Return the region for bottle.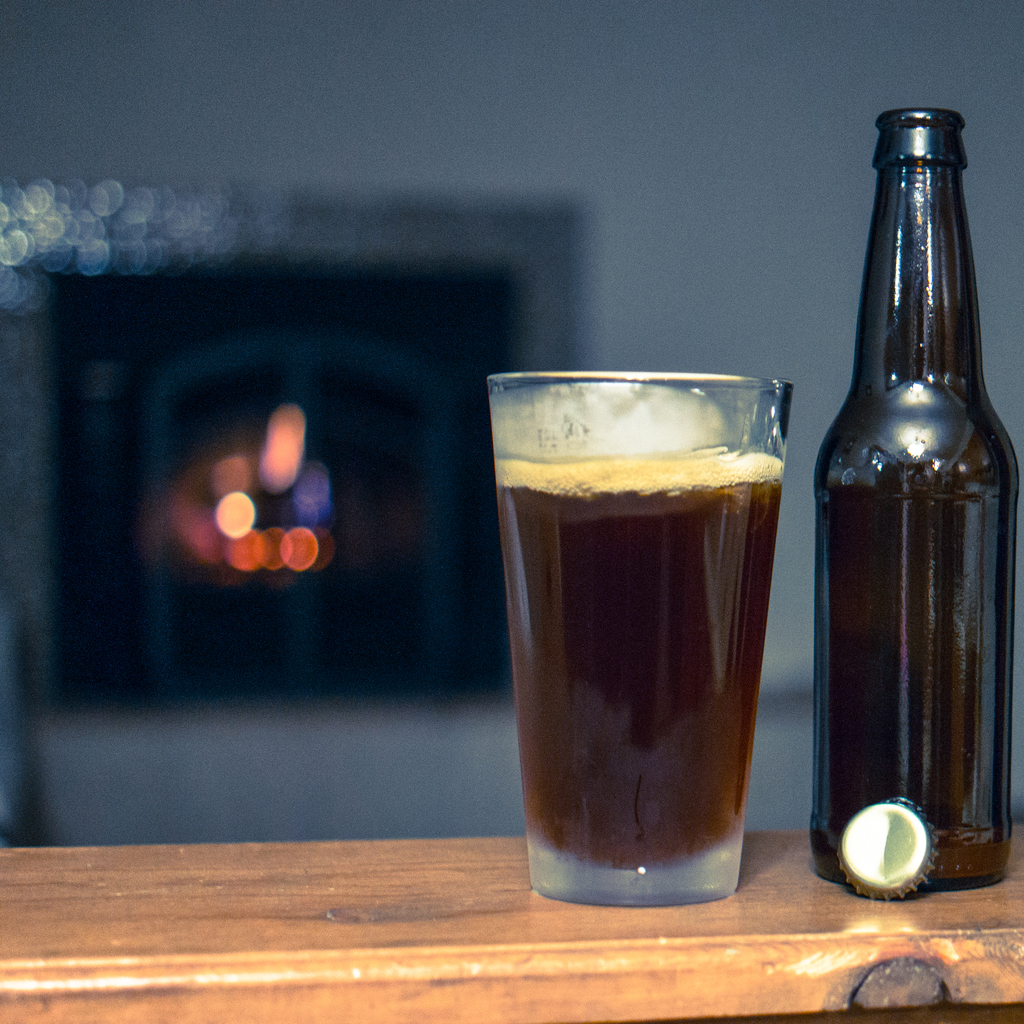
box(784, 108, 1023, 886).
